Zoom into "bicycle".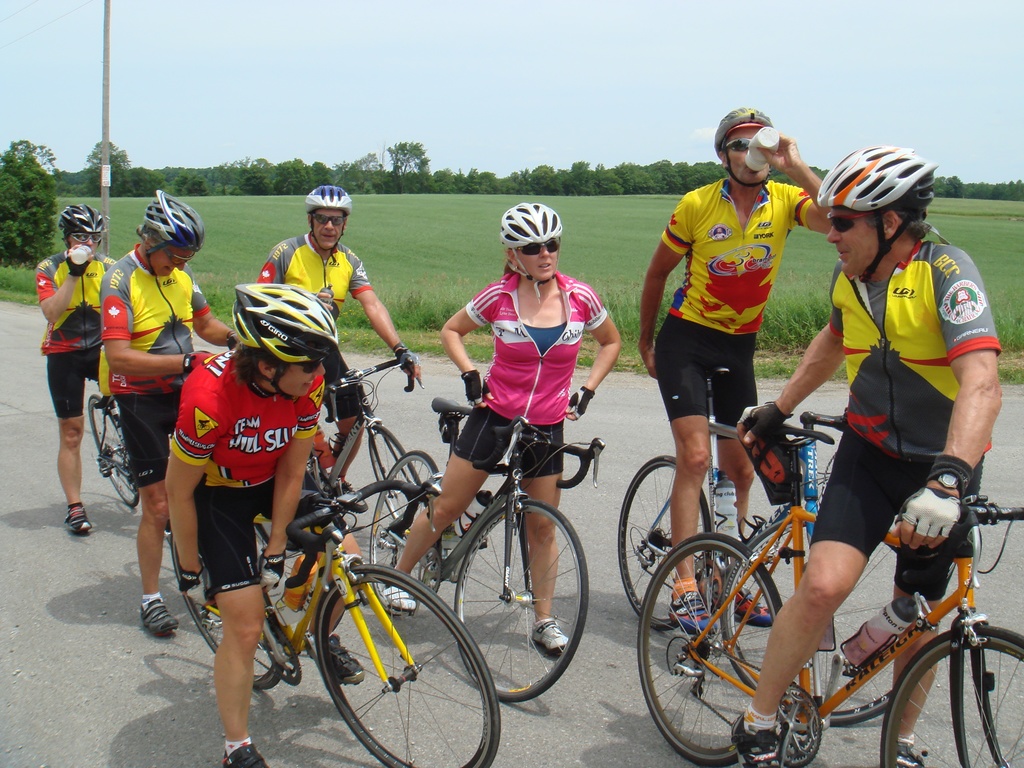
Zoom target: detection(627, 399, 1023, 767).
